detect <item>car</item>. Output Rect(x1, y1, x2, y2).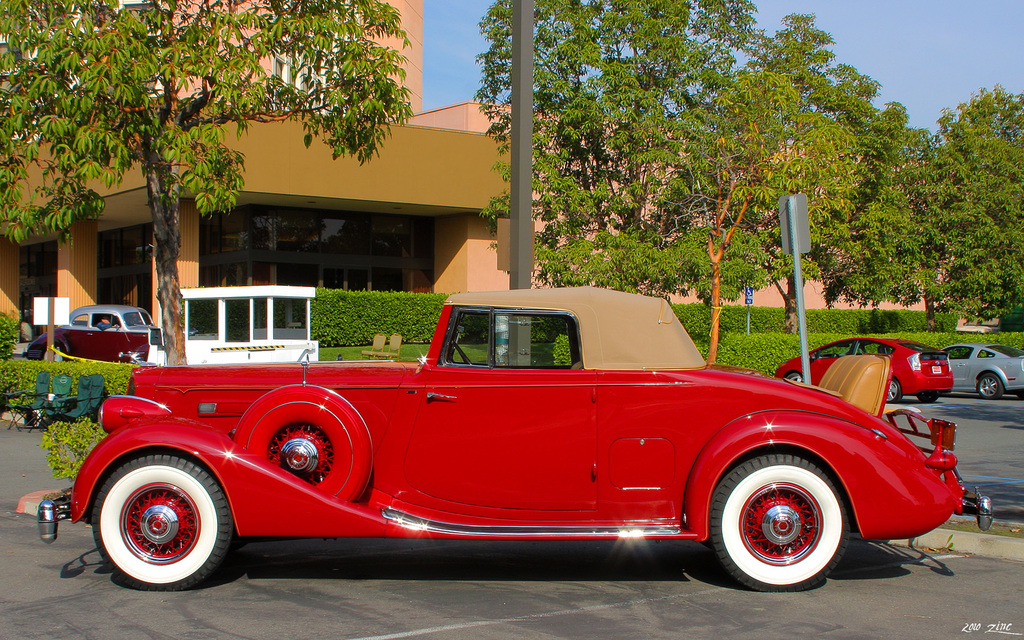
Rect(33, 287, 1004, 593).
